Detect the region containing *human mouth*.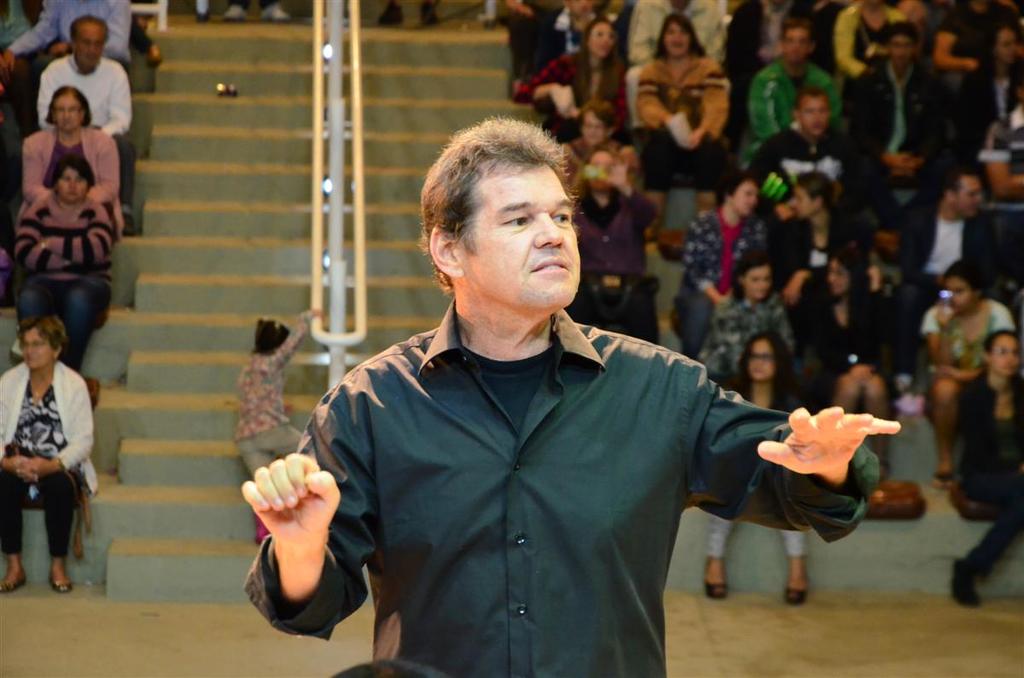
box=[526, 253, 573, 276].
